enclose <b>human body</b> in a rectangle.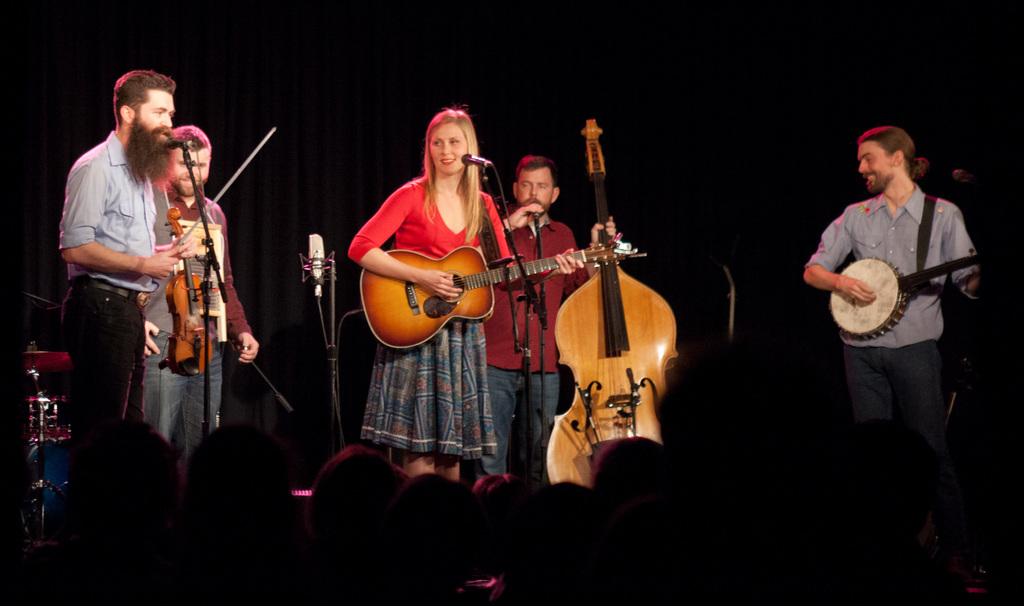
[left=477, top=198, right=619, bottom=479].
